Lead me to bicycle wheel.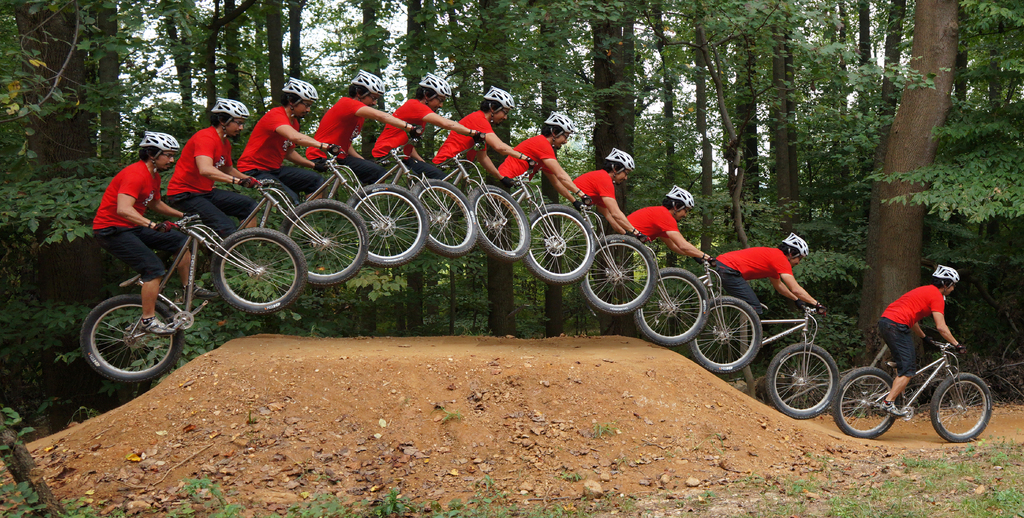
Lead to l=461, t=188, r=532, b=262.
